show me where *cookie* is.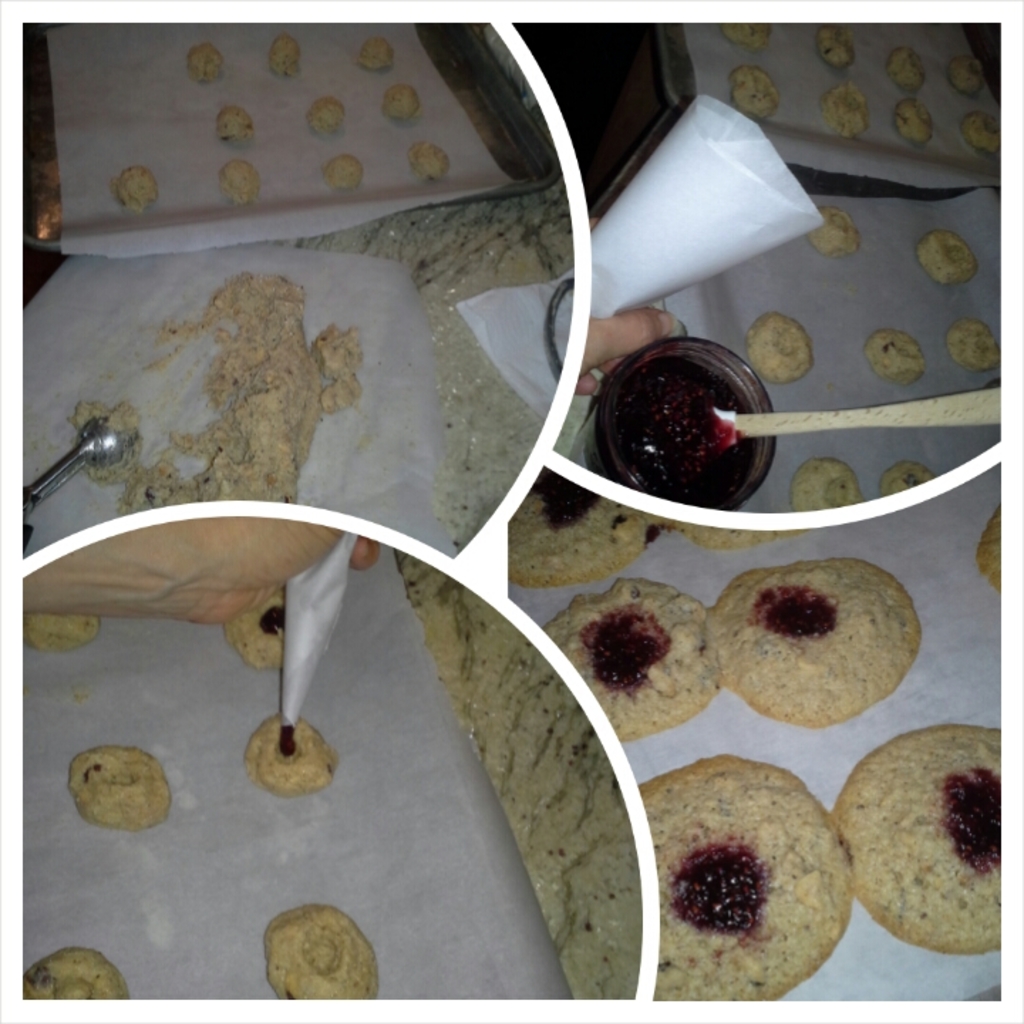
*cookie* is at box=[883, 44, 926, 91].
